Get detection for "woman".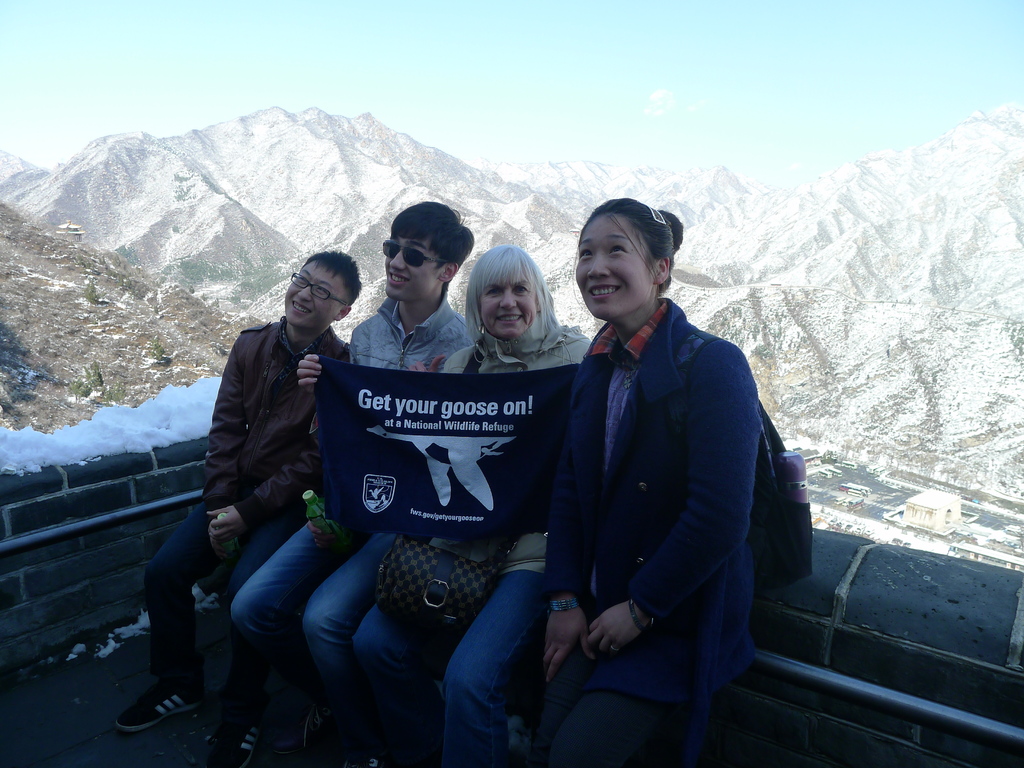
Detection: crop(298, 242, 594, 767).
